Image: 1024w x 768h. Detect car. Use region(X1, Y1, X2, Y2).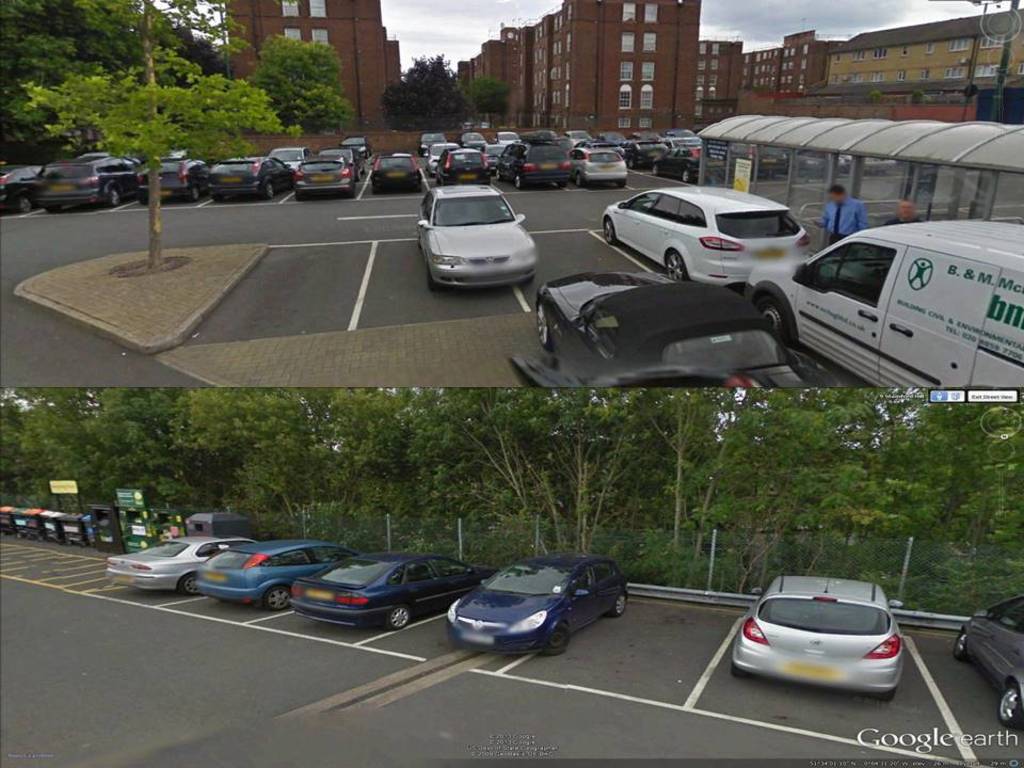
region(102, 537, 225, 599).
